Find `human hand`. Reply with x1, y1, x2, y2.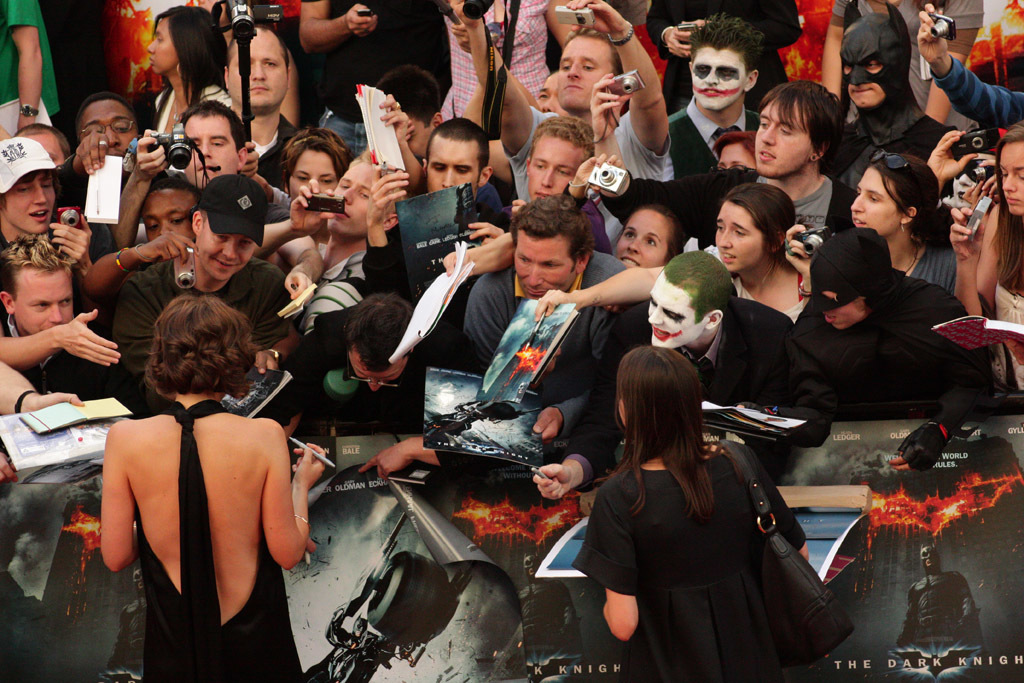
60, 308, 122, 368.
